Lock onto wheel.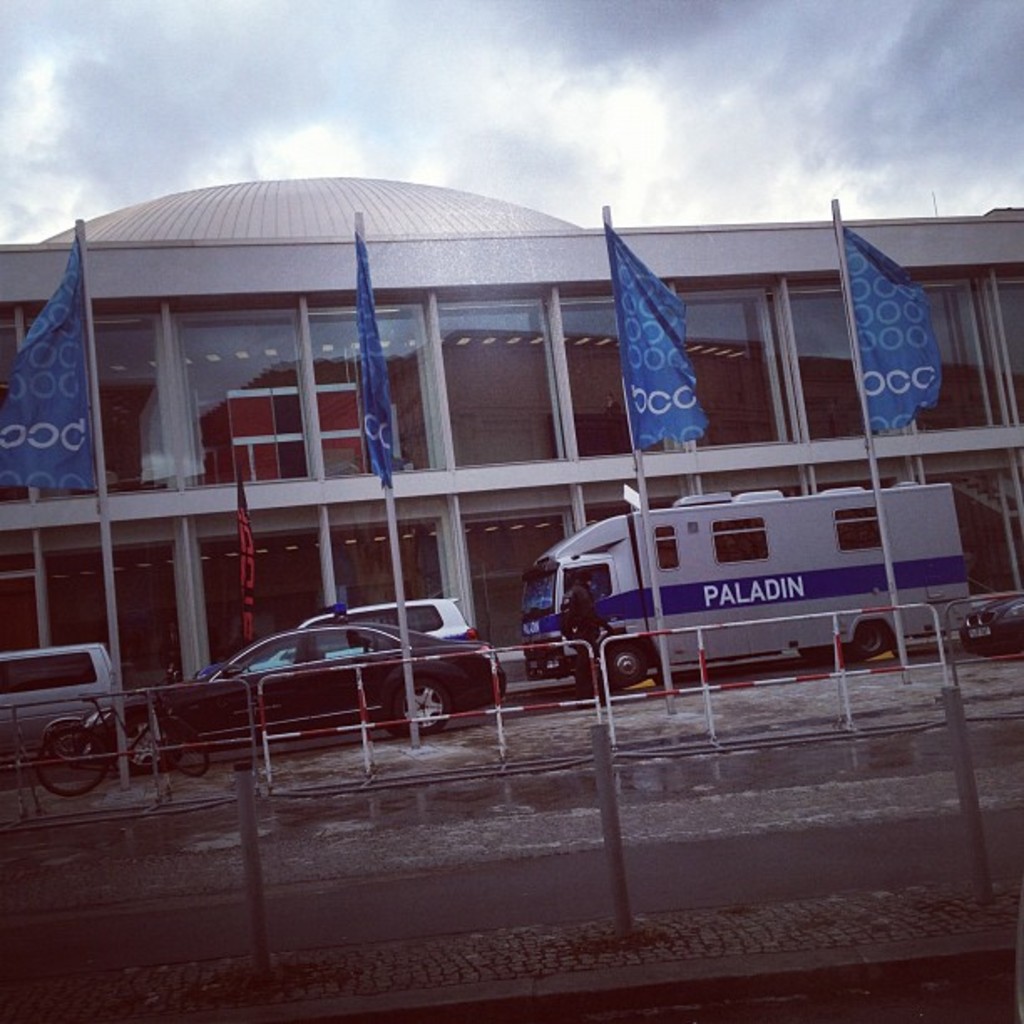
Locked: bbox=[33, 728, 110, 795].
